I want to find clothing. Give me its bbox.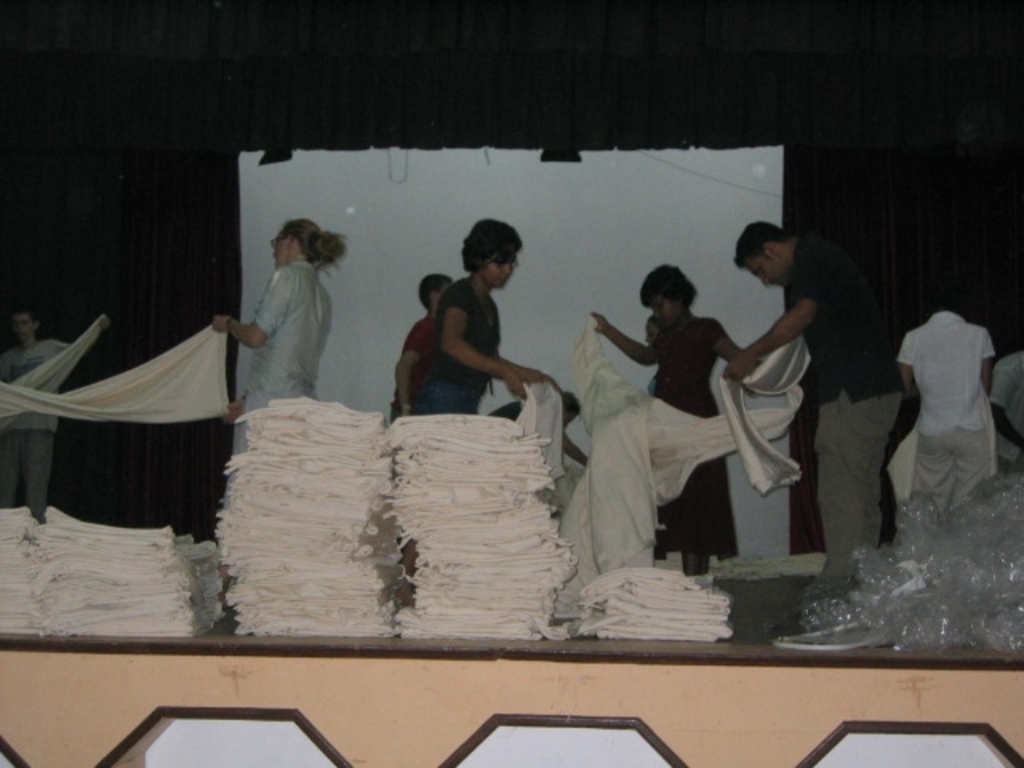
[x1=235, y1=232, x2=336, y2=403].
